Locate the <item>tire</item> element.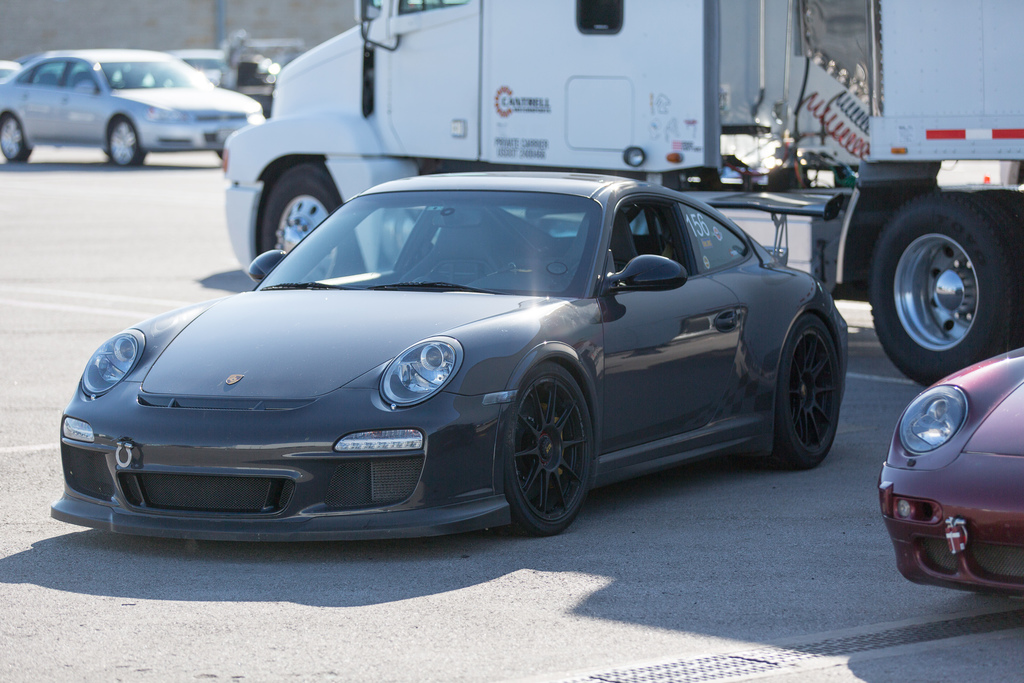
Element bbox: (504,362,591,537).
